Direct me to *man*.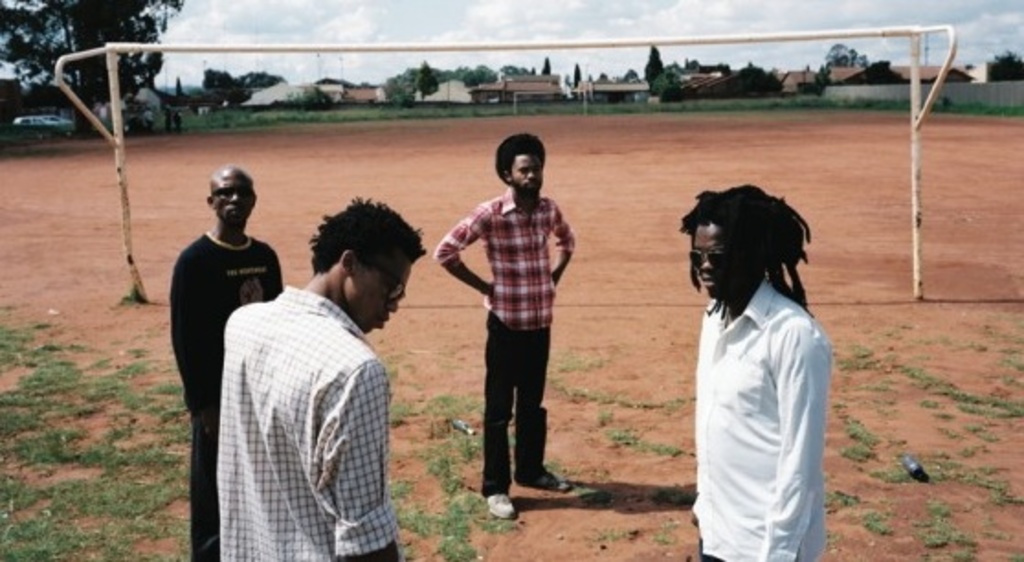
Direction: box=[433, 134, 574, 516].
